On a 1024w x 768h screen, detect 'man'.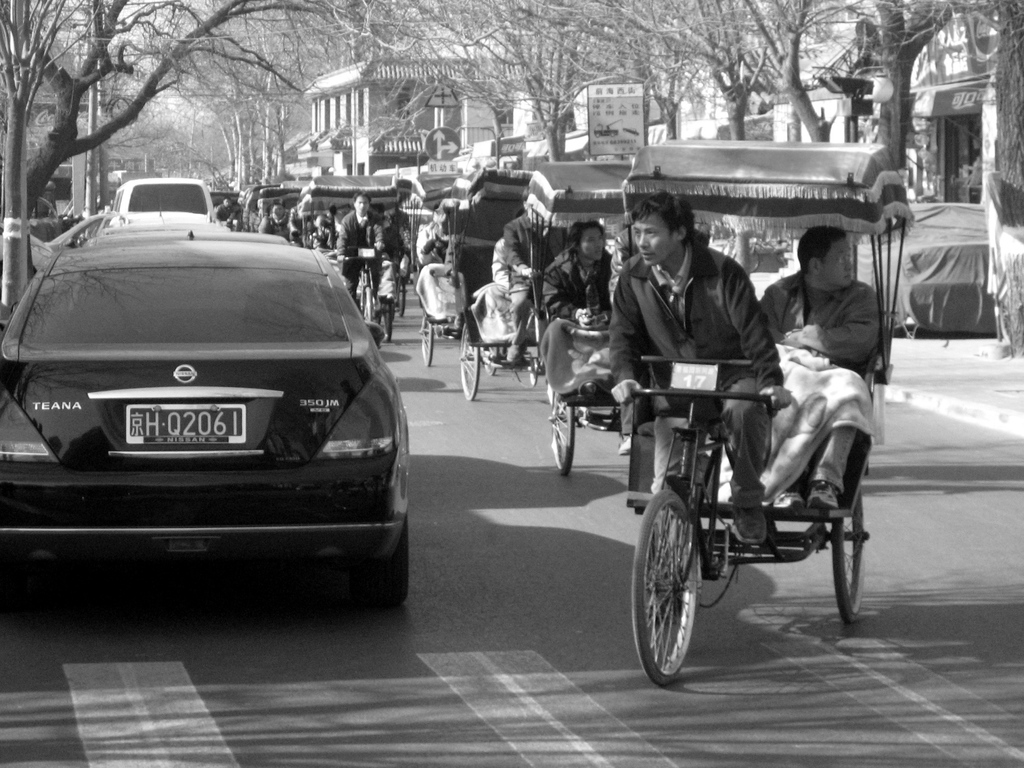
751 226 883 516.
